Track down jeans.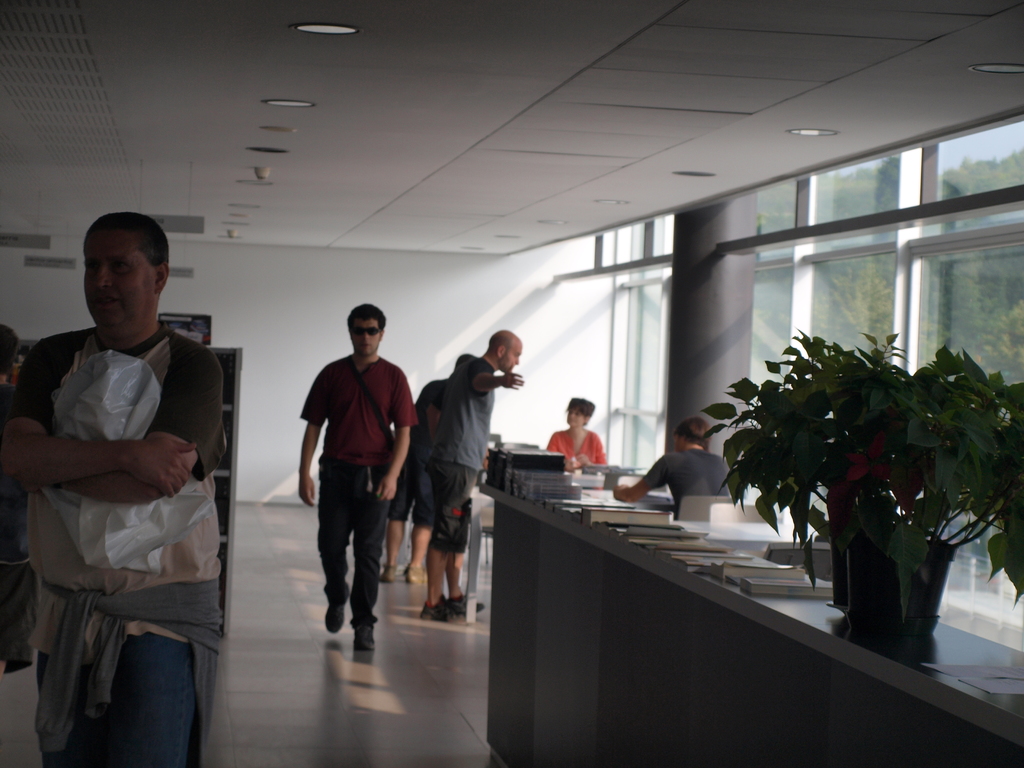
Tracked to select_region(62, 583, 213, 760).
